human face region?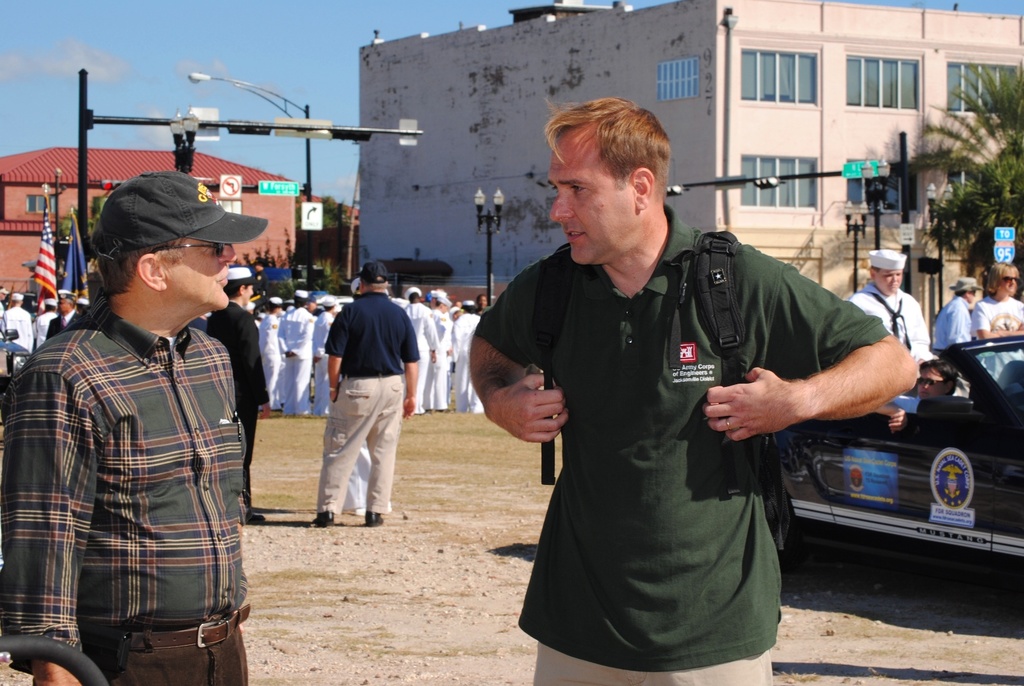
(876, 267, 908, 294)
